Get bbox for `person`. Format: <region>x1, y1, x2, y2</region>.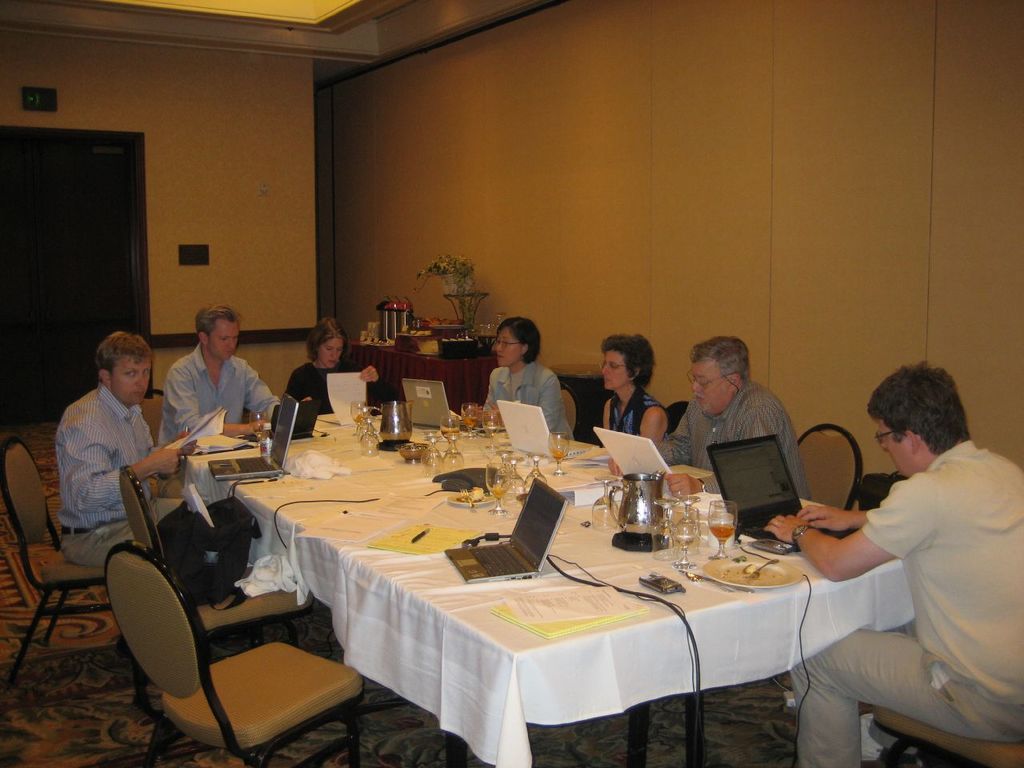
<region>48, 334, 194, 721</region>.
